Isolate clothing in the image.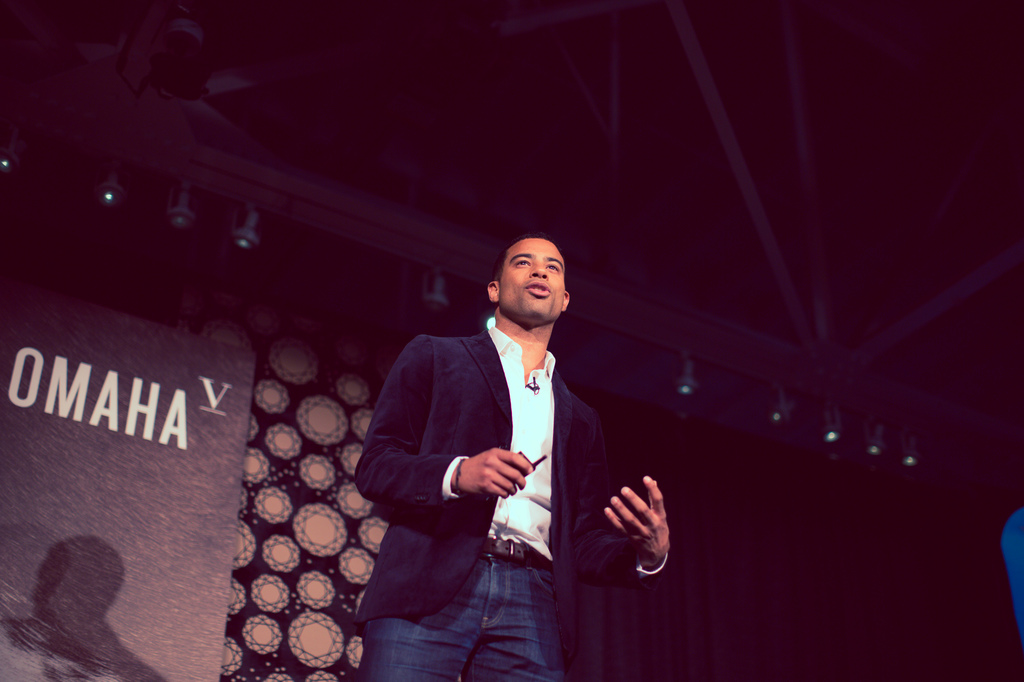
Isolated region: bbox(351, 338, 670, 681).
